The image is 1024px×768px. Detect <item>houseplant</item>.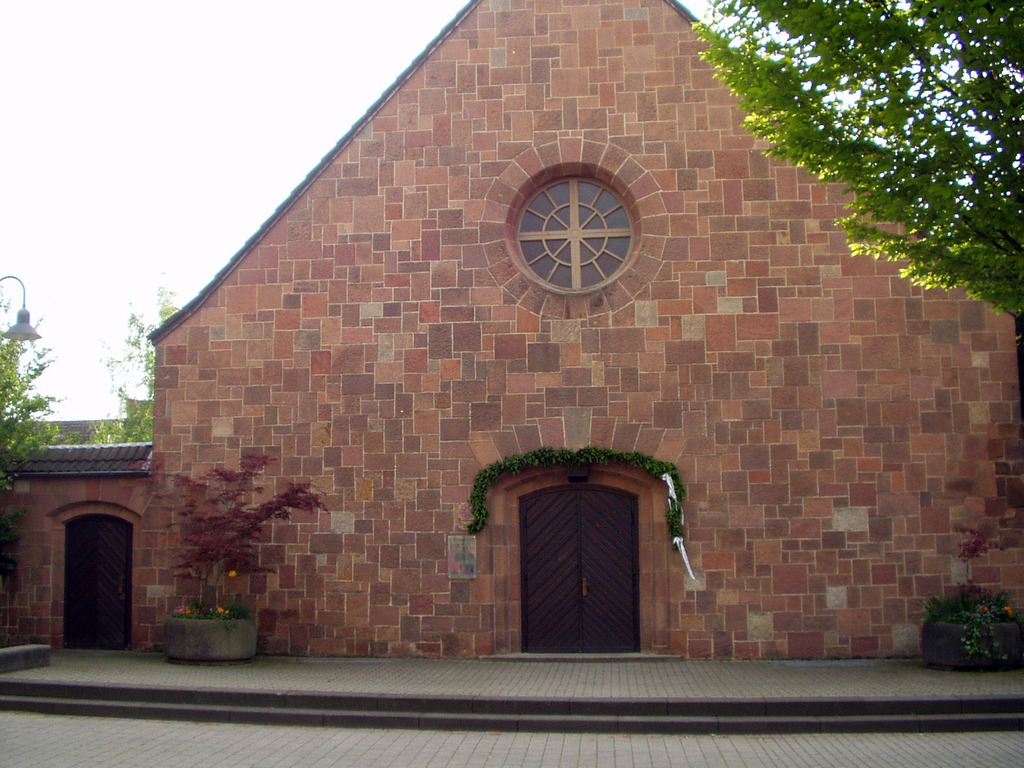
Detection: 148 445 333 667.
